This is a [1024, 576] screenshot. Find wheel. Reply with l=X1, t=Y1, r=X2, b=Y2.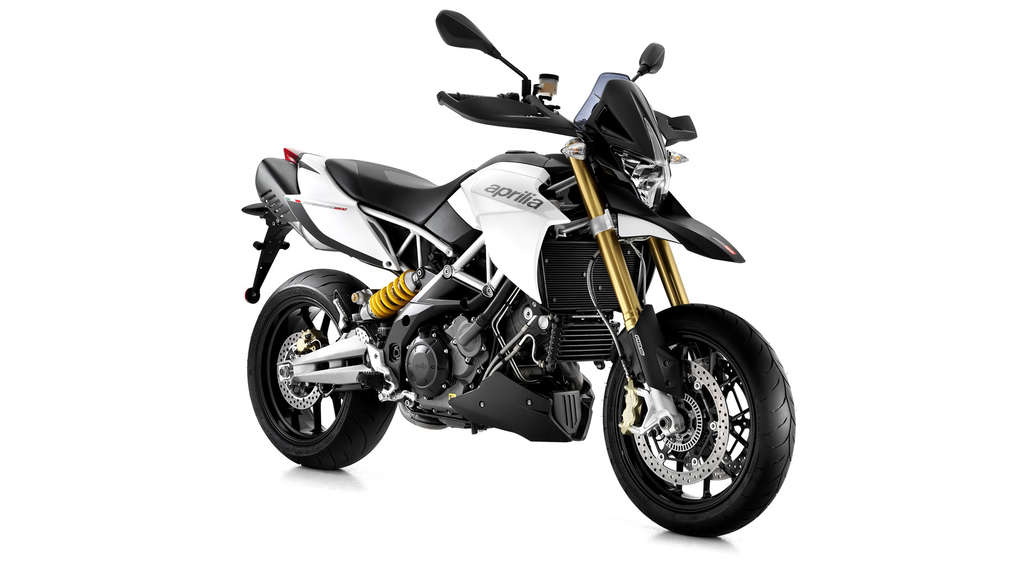
l=600, t=302, r=797, b=536.
